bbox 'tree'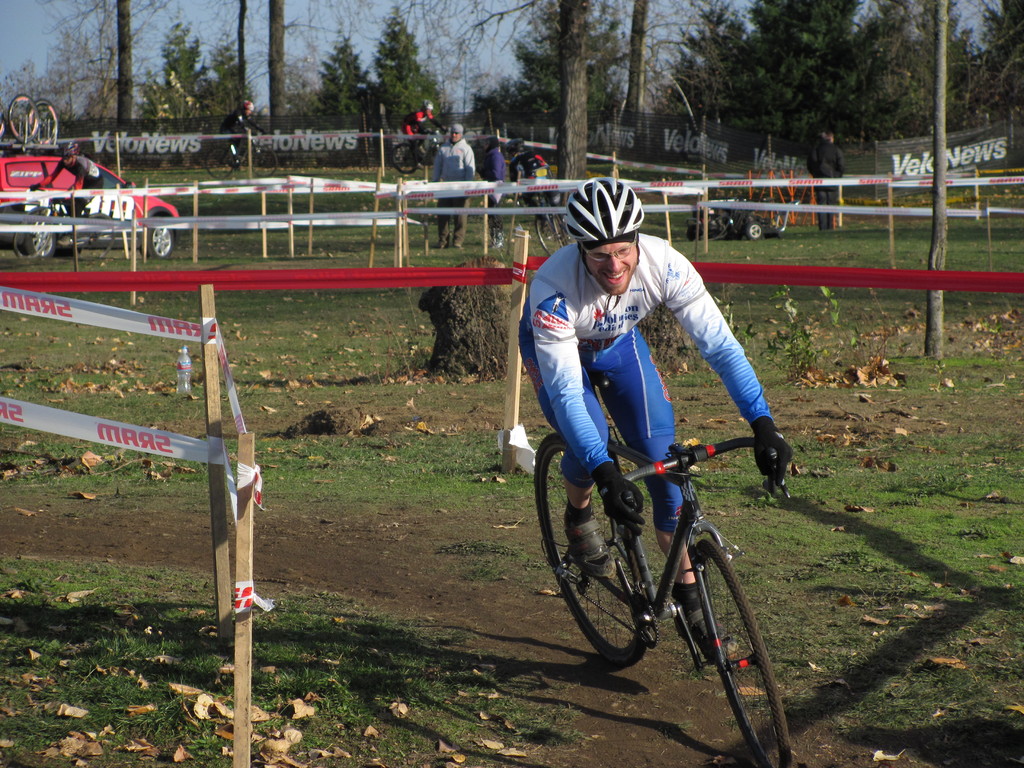
(605, 0, 674, 134)
